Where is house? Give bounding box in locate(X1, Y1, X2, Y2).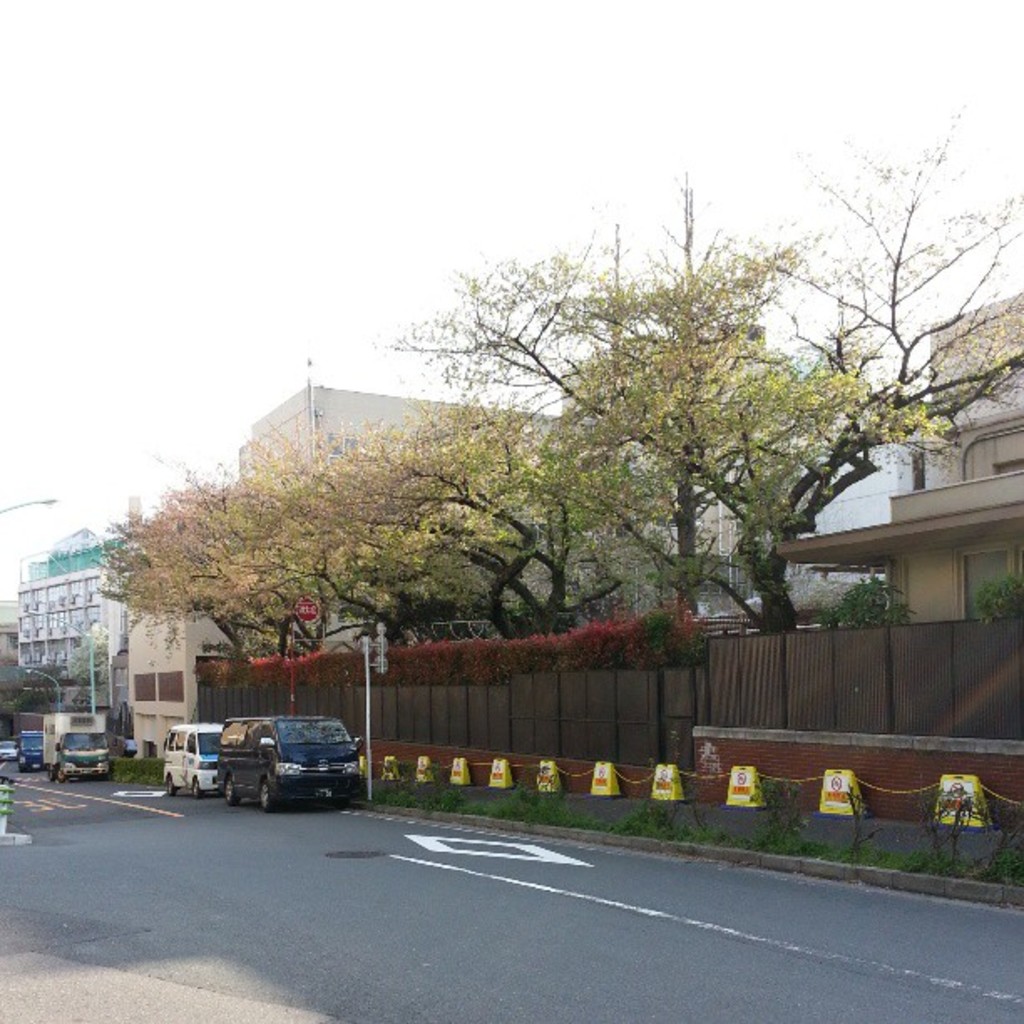
locate(119, 373, 661, 761).
